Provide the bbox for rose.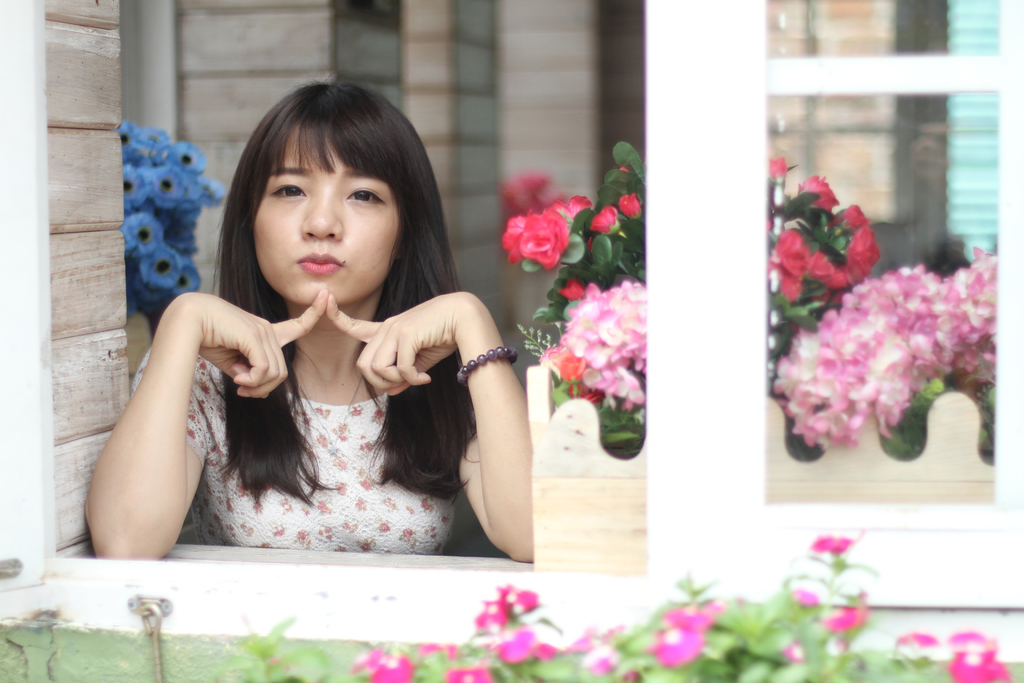
rect(516, 210, 569, 269).
